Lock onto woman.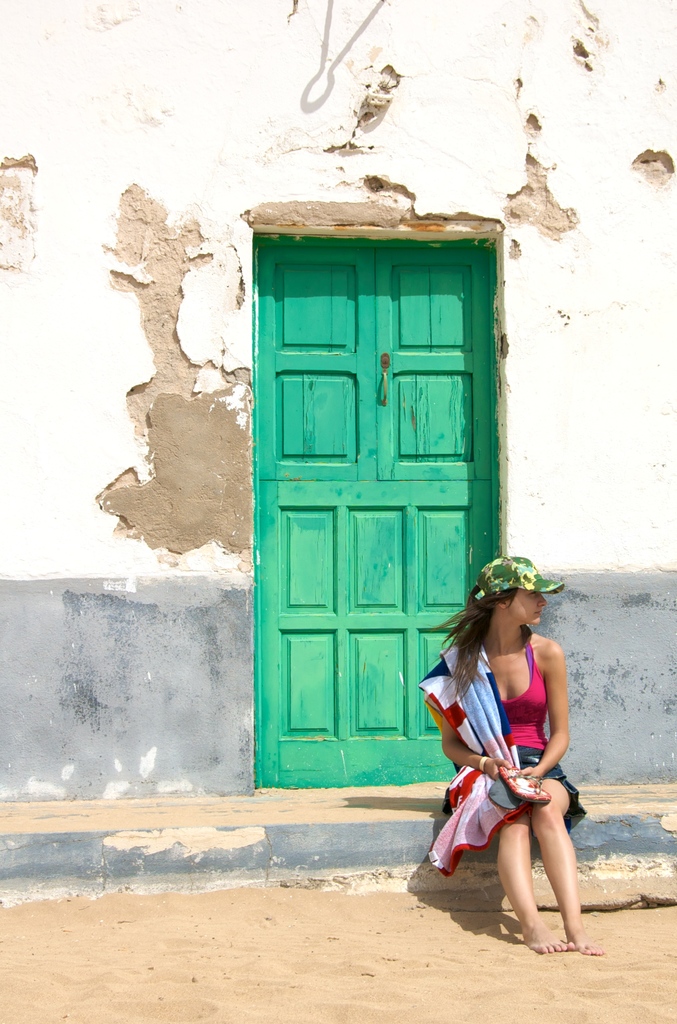
Locked: (418, 541, 596, 947).
